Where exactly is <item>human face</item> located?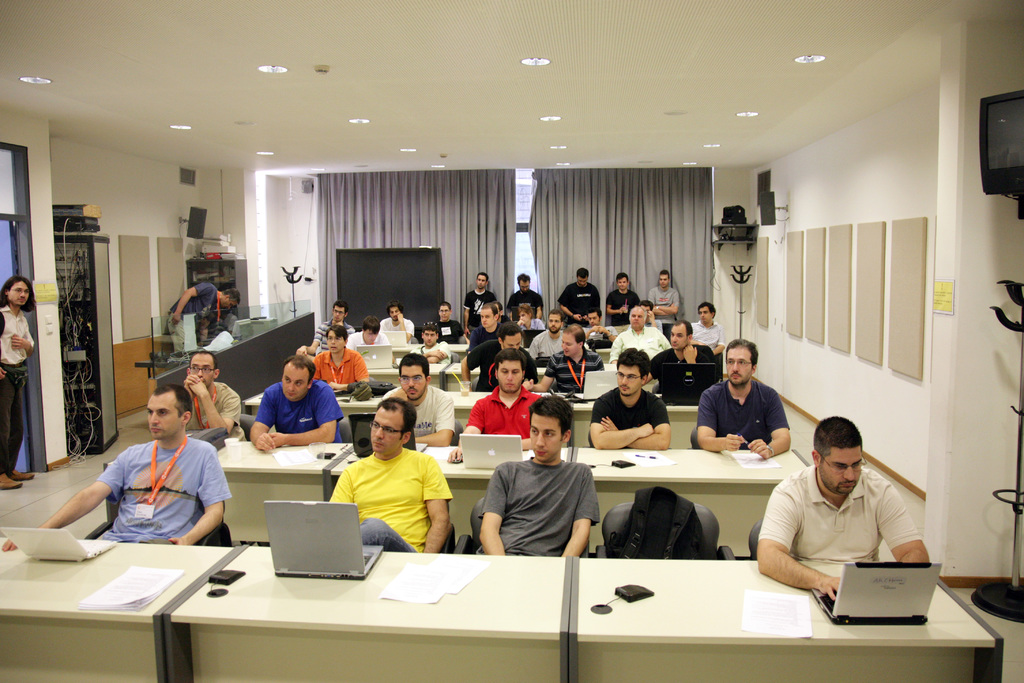
Its bounding box is box(362, 329, 374, 343).
